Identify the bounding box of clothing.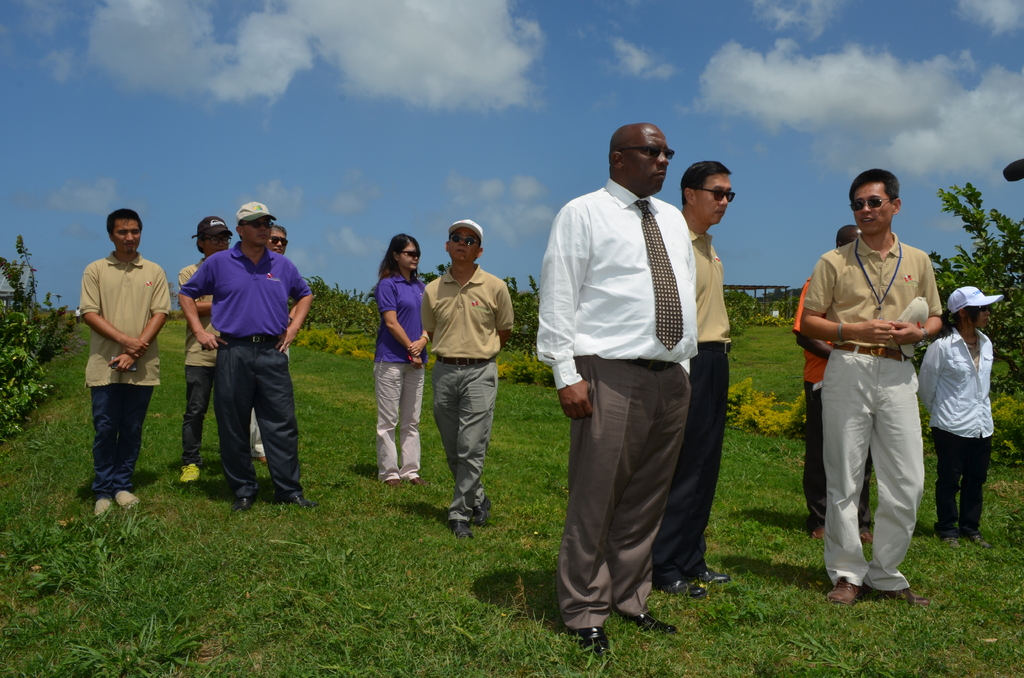
box(369, 271, 429, 483).
